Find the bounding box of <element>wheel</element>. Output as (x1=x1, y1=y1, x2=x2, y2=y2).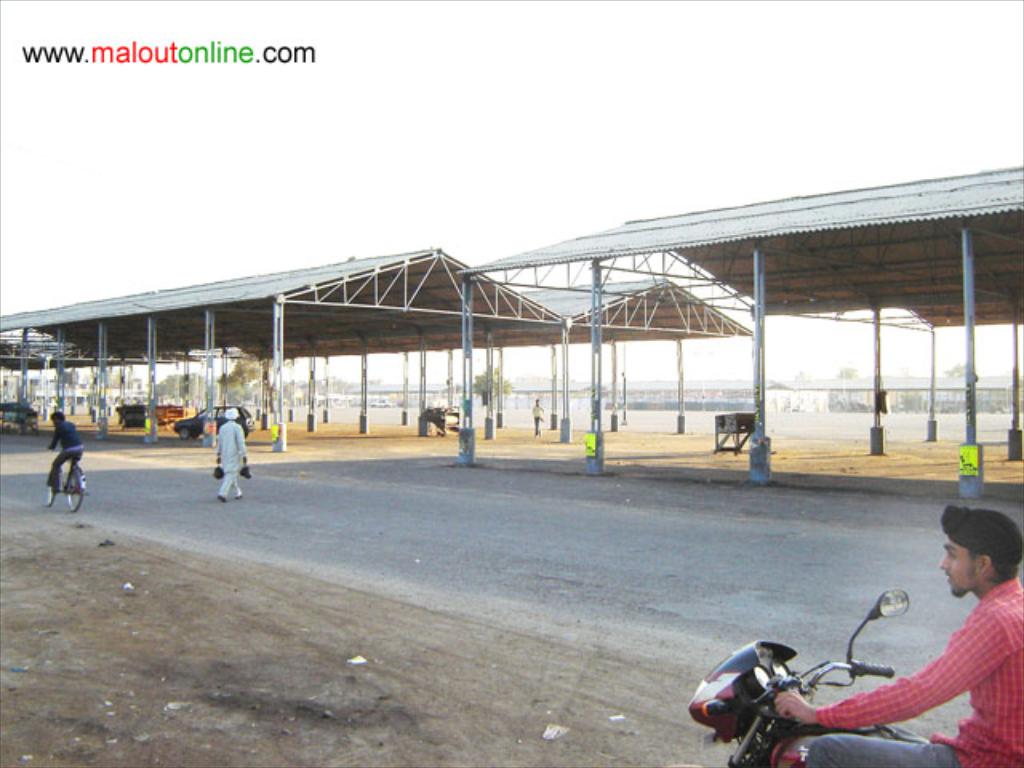
(x1=67, y1=466, x2=85, y2=514).
